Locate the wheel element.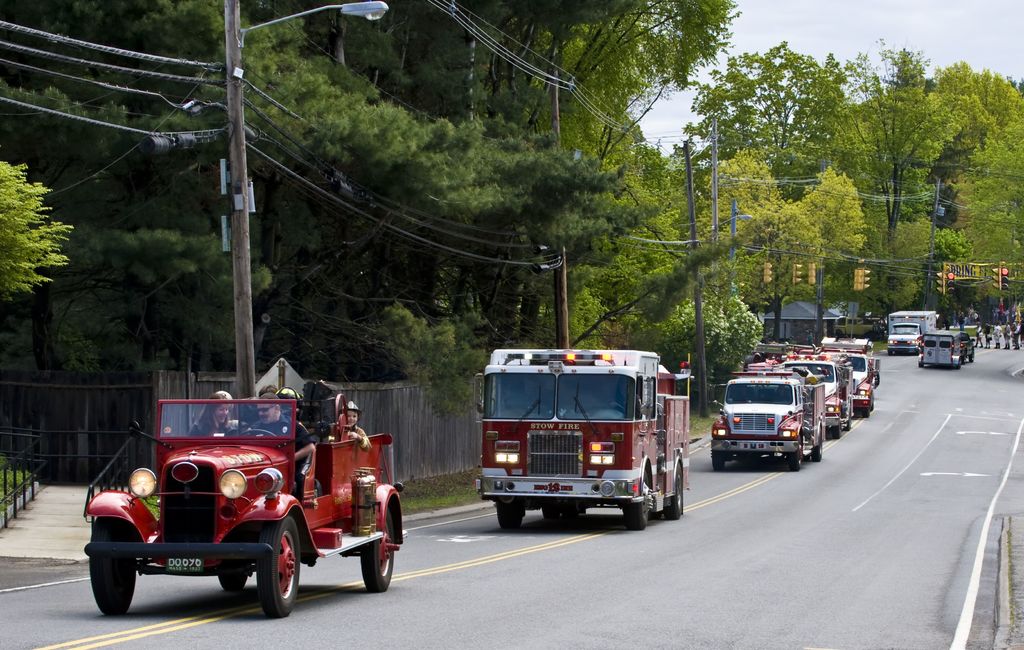
Element bbox: 648,511,662,520.
